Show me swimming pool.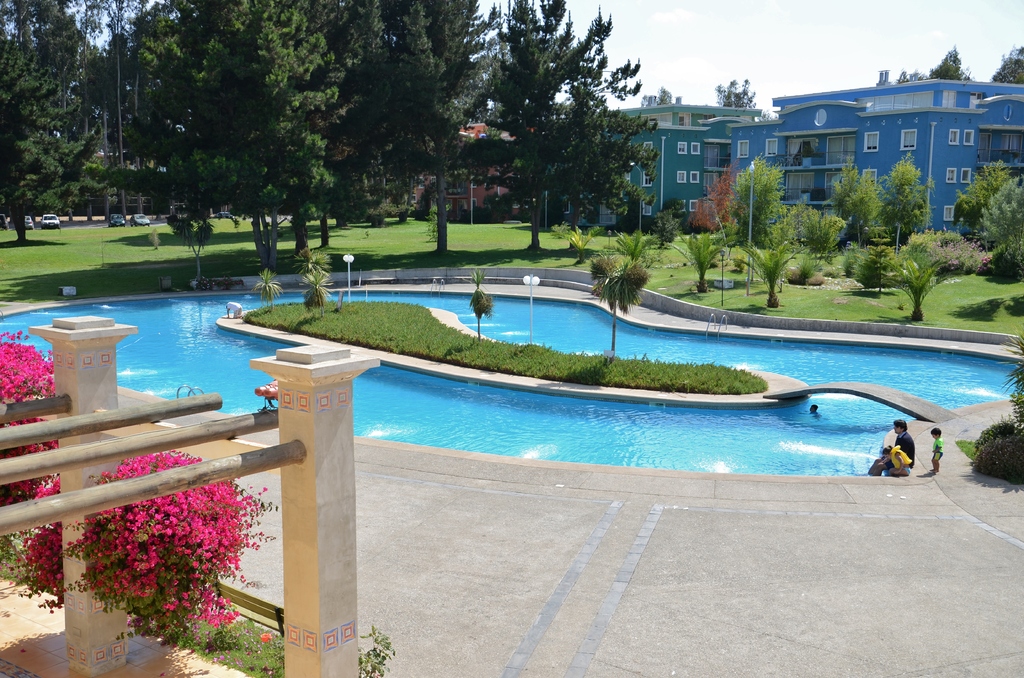
swimming pool is here: region(0, 287, 1023, 477).
